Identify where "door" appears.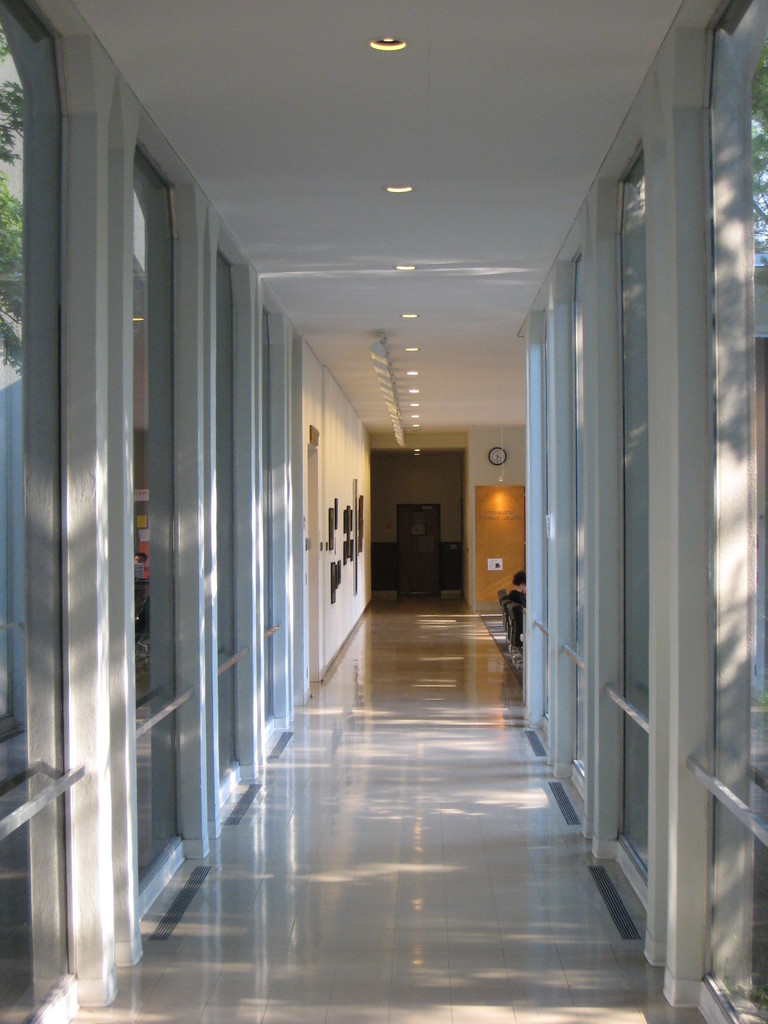
Appears at detection(399, 509, 438, 594).
